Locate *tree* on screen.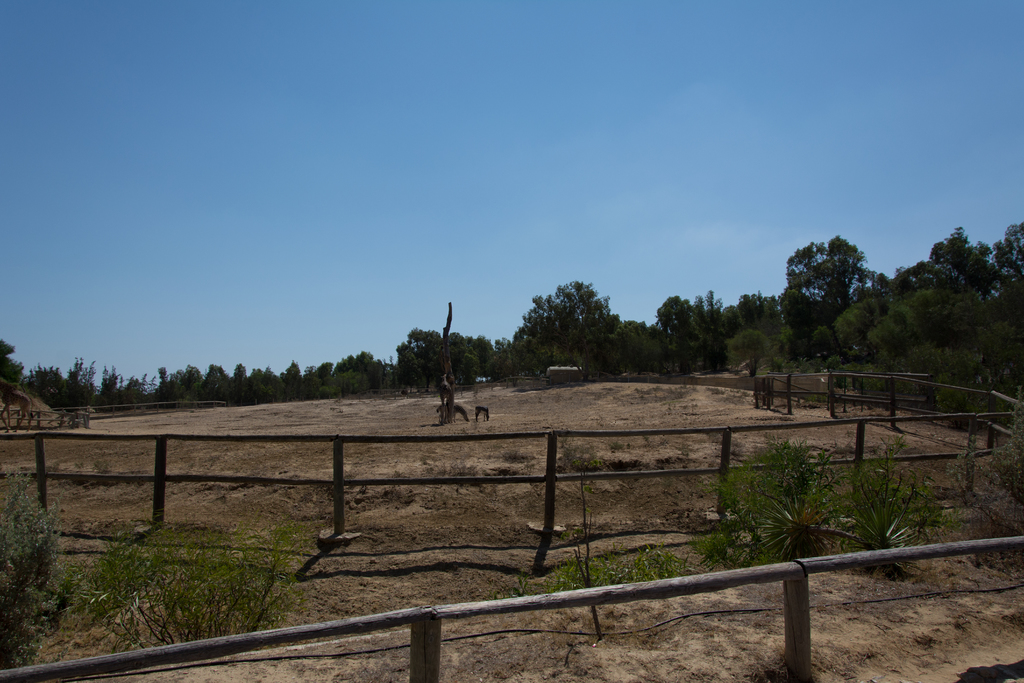
On screen at box(787, 226, 887, 330).
